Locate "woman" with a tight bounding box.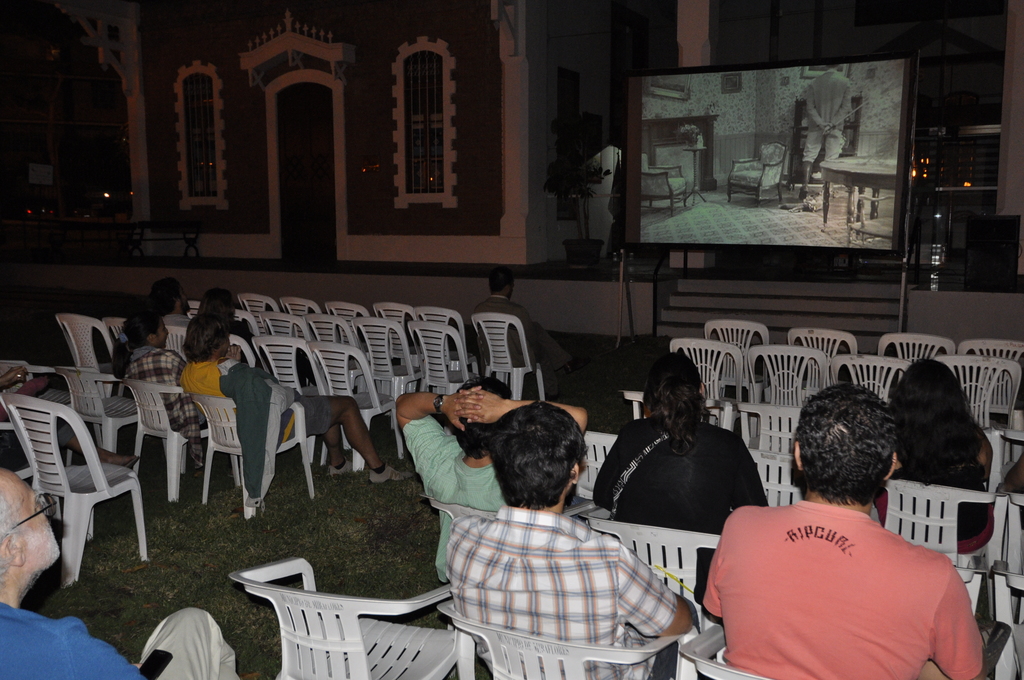
region(874, 357, 990, 562).
